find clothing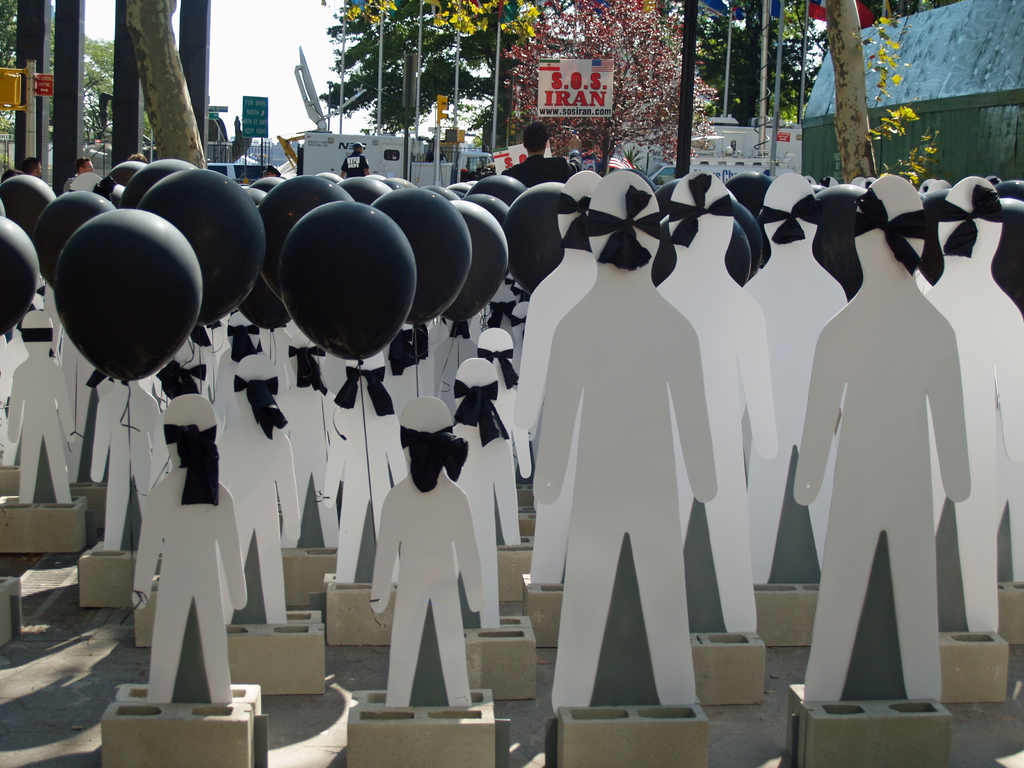
[342,150,370,181]
